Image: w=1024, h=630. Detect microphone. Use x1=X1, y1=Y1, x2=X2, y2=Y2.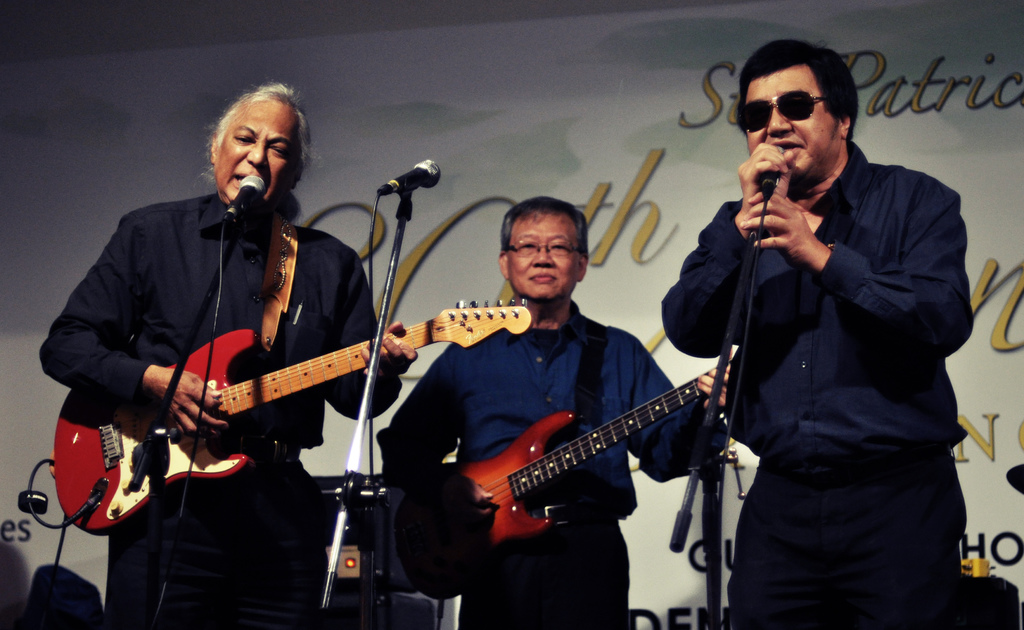
x1=219, y1=170, x2=268, y2=225.
